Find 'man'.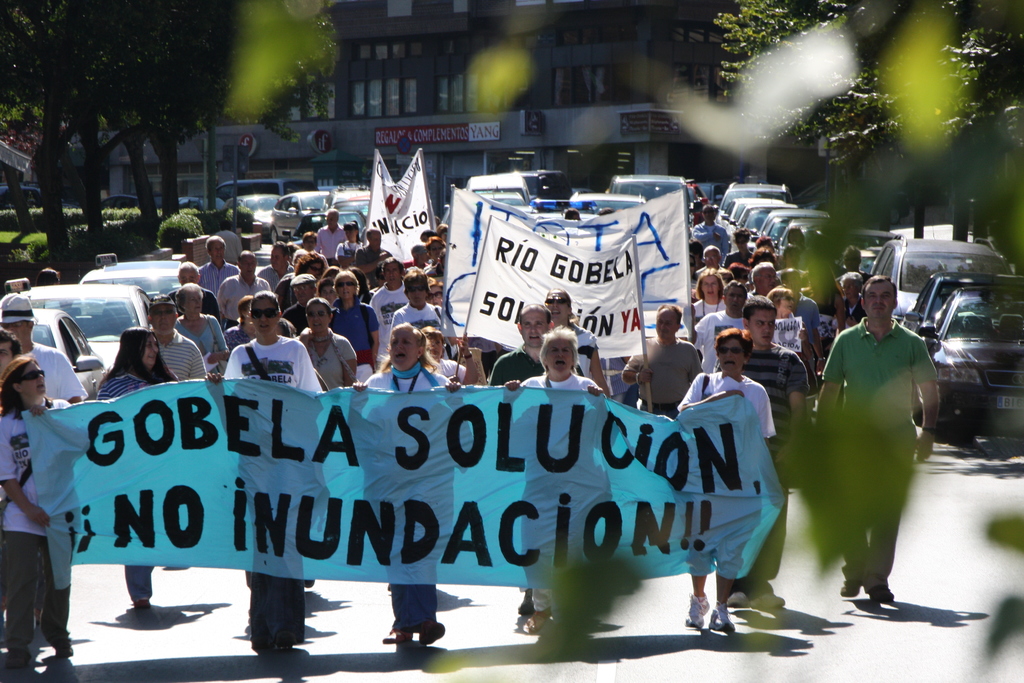
<bbox>488, 305, 556, 634</bbox>.
